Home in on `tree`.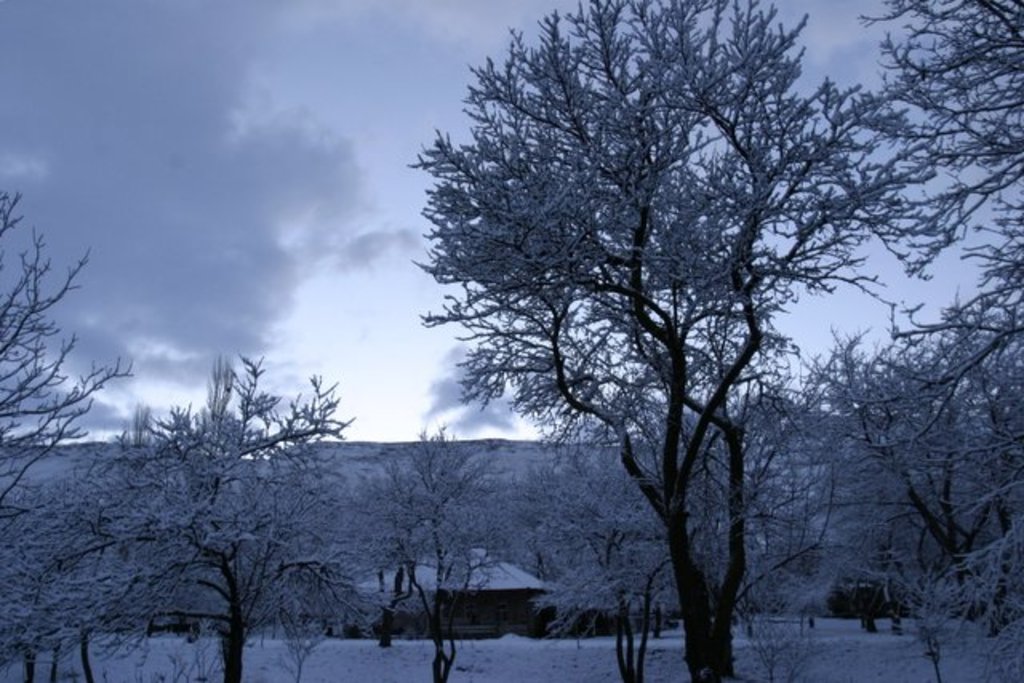
Homed in at box(107, 347, 360, 681).
